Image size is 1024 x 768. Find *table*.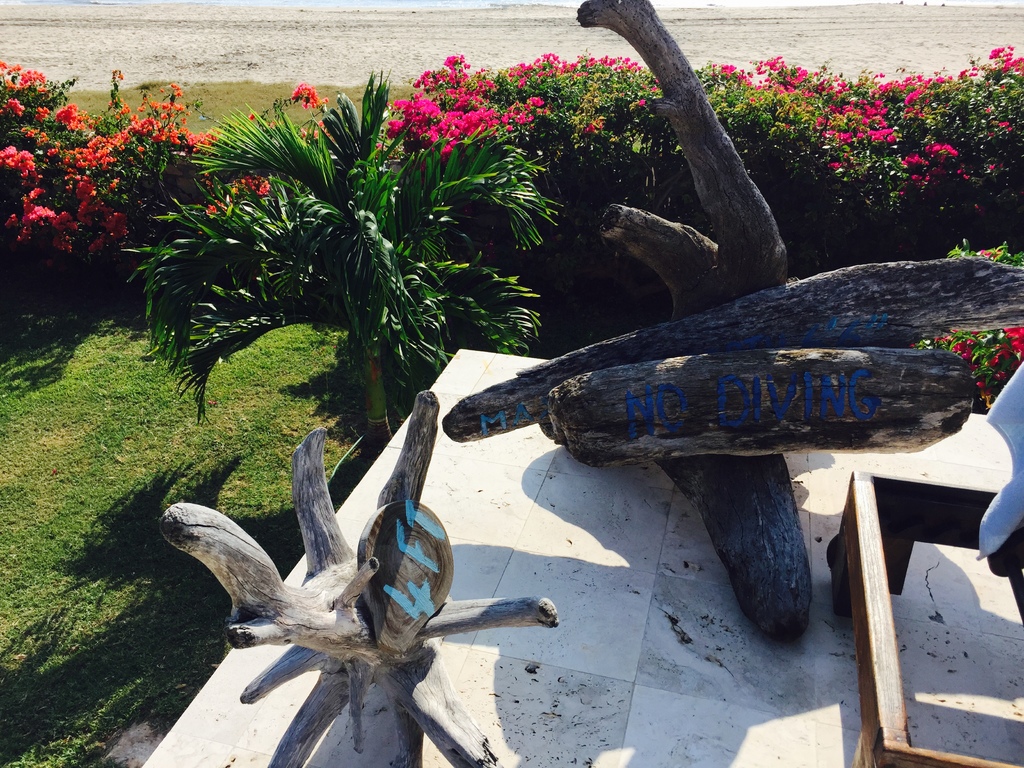
bbox=[284, 201, 971, 701].
